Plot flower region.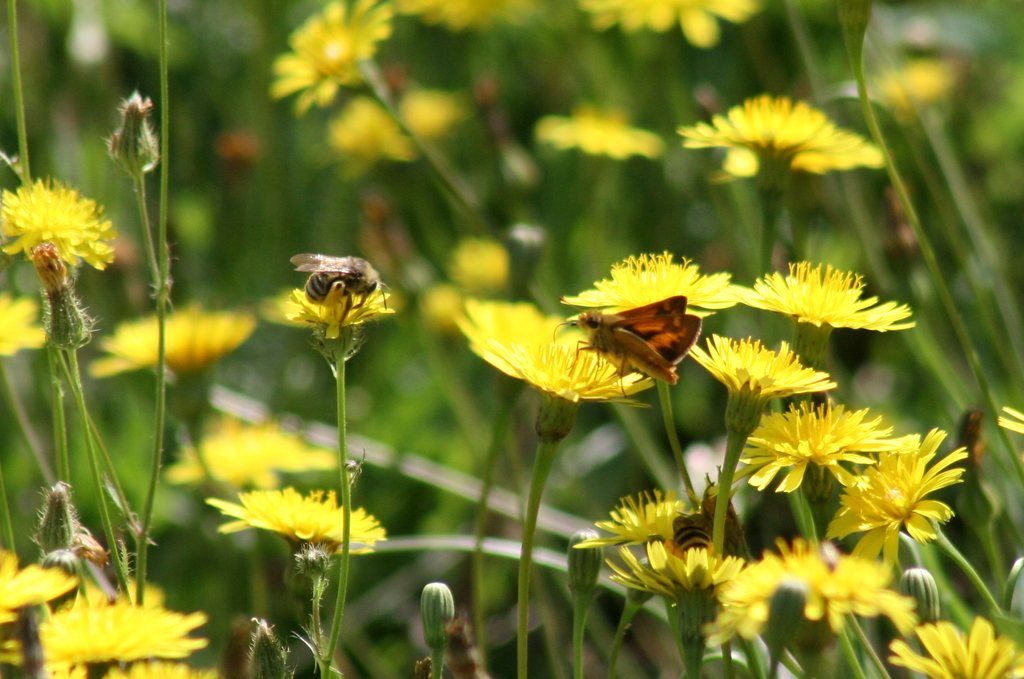
Plotted at locate(0, 547, 73, 616).
